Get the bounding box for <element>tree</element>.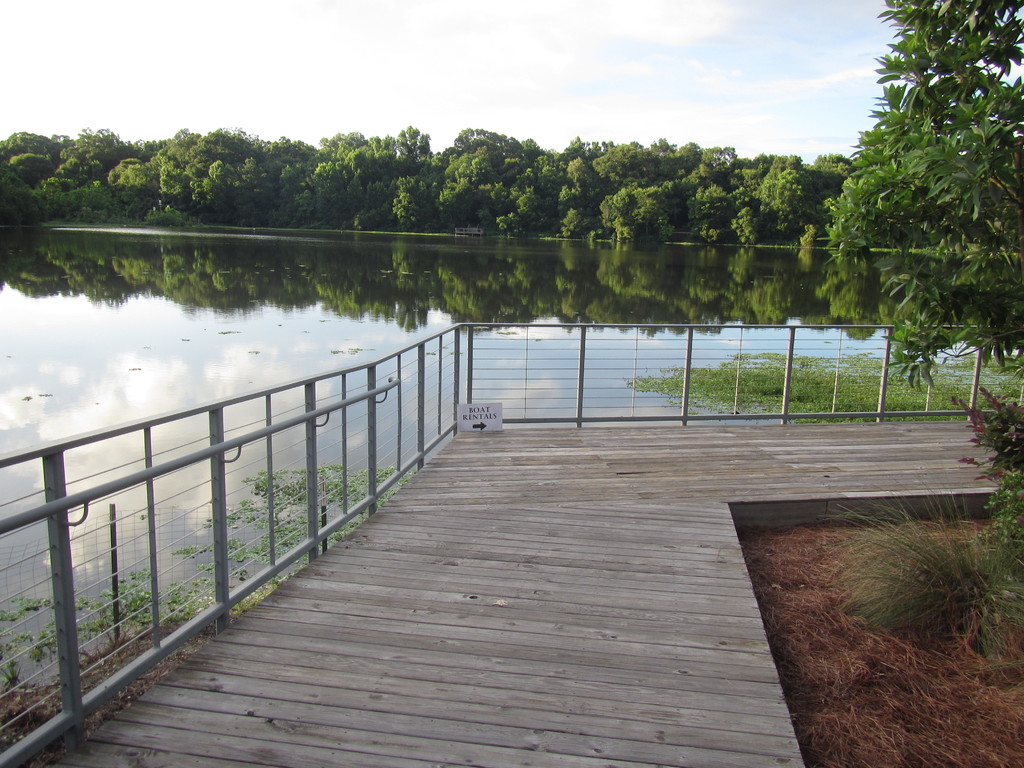
576,142,618,161.
